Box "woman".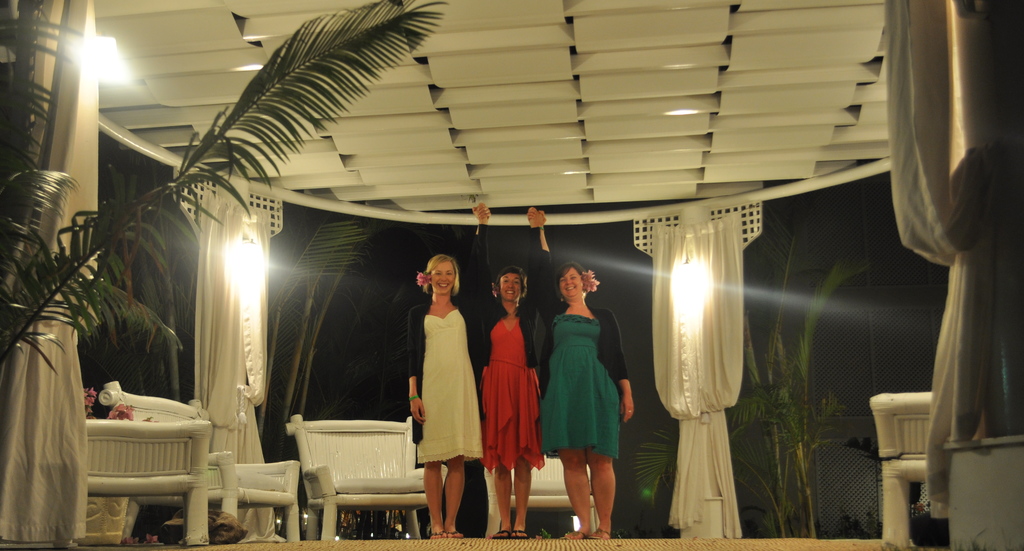
(x1=404, y1=249, x2=478, y2=516).
